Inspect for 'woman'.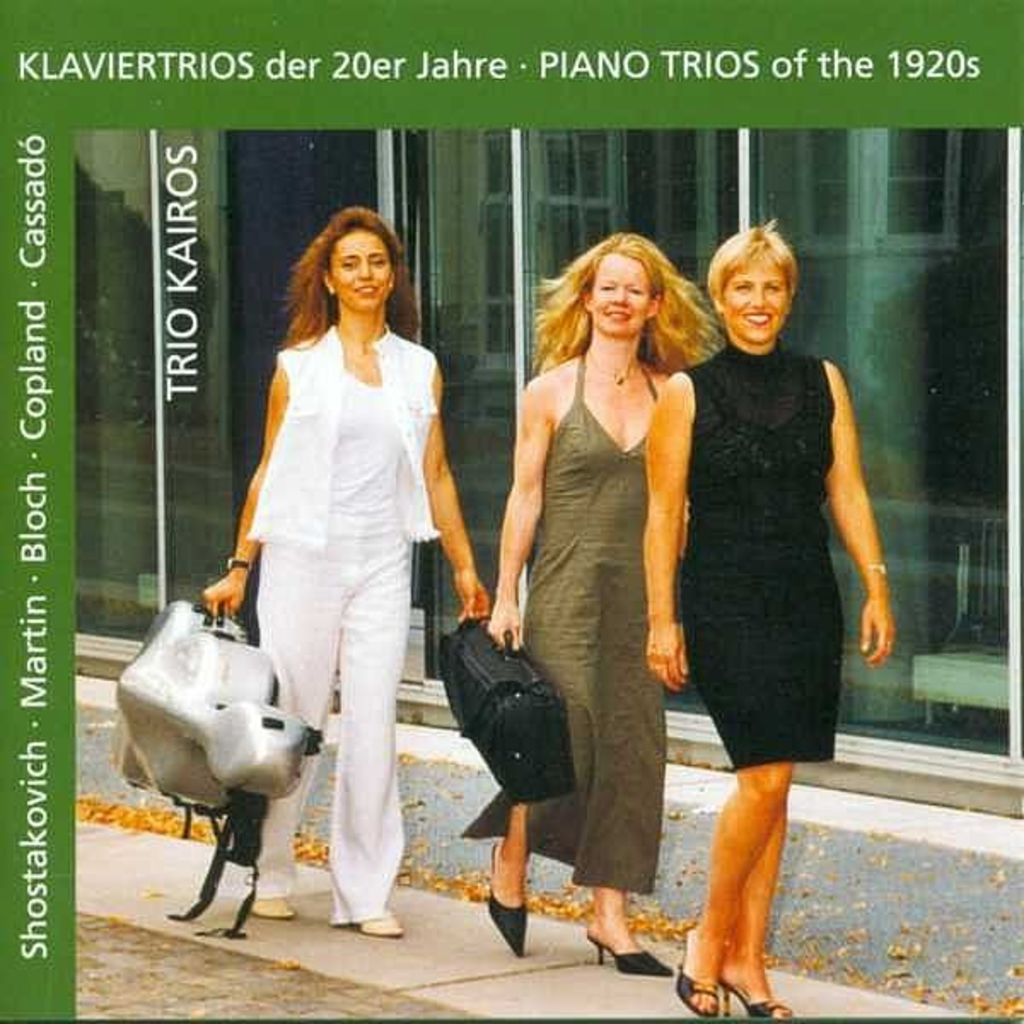
Inspection: 459 227 715 981.
